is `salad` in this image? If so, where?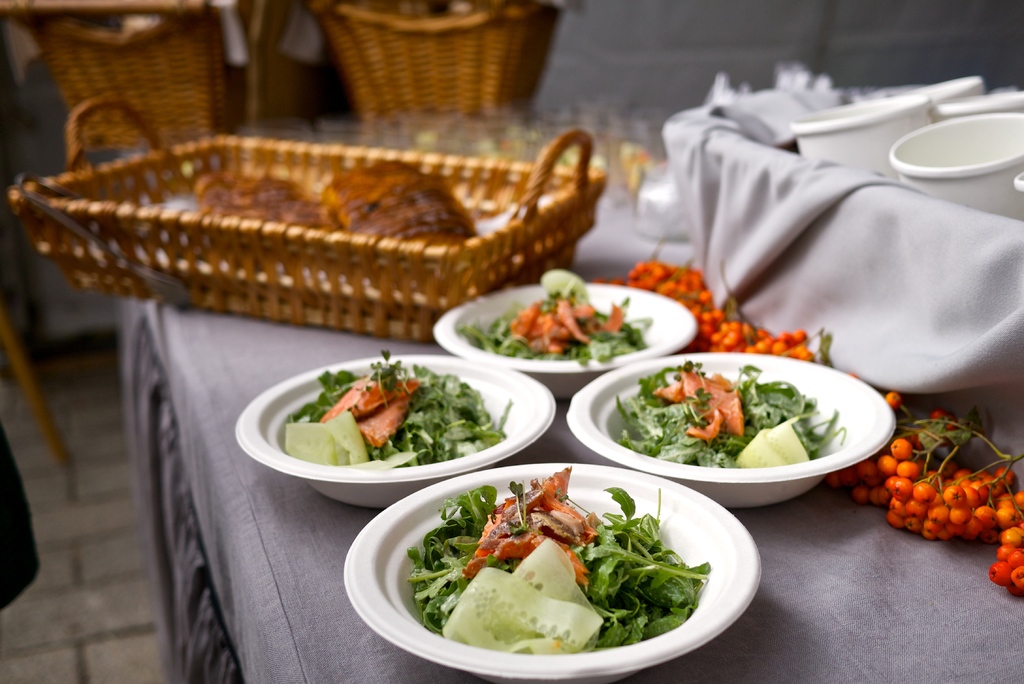
Yes, at bbox(610, 352, 846, 464).
